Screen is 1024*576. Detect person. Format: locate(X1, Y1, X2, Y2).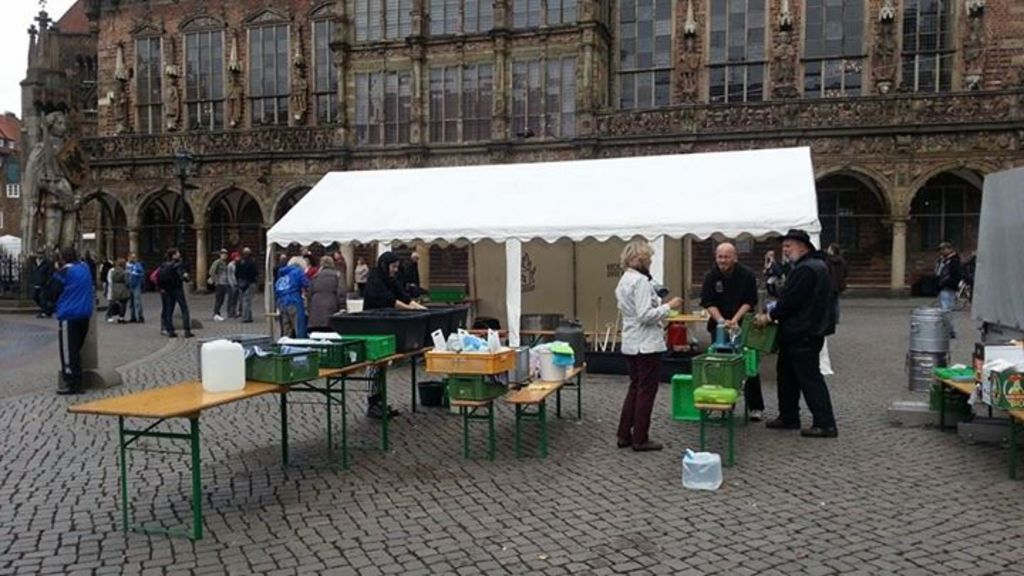
locate(107, 262, 129, 323).
